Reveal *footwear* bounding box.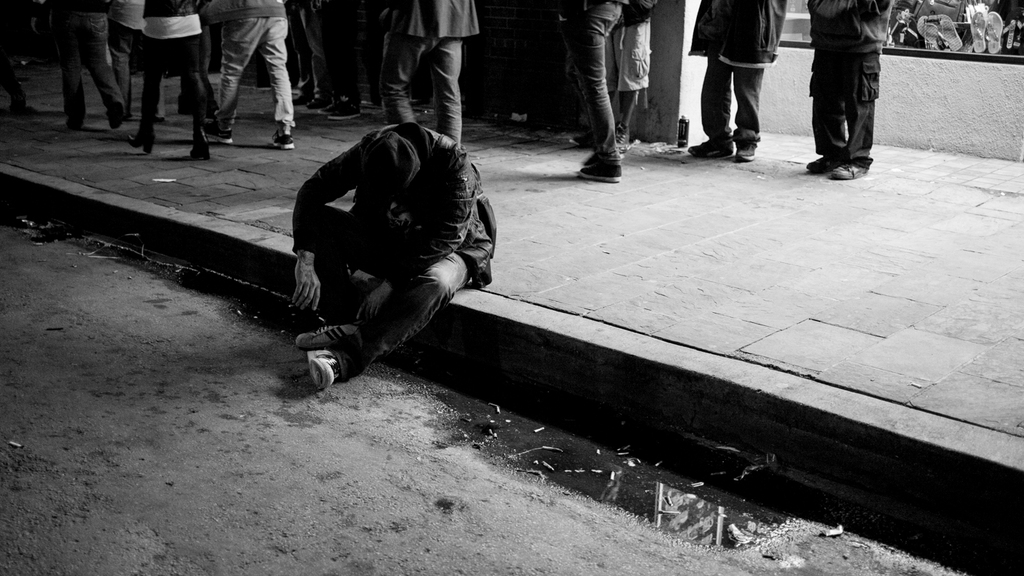
Revealed: [121, 134, 155, 156].
